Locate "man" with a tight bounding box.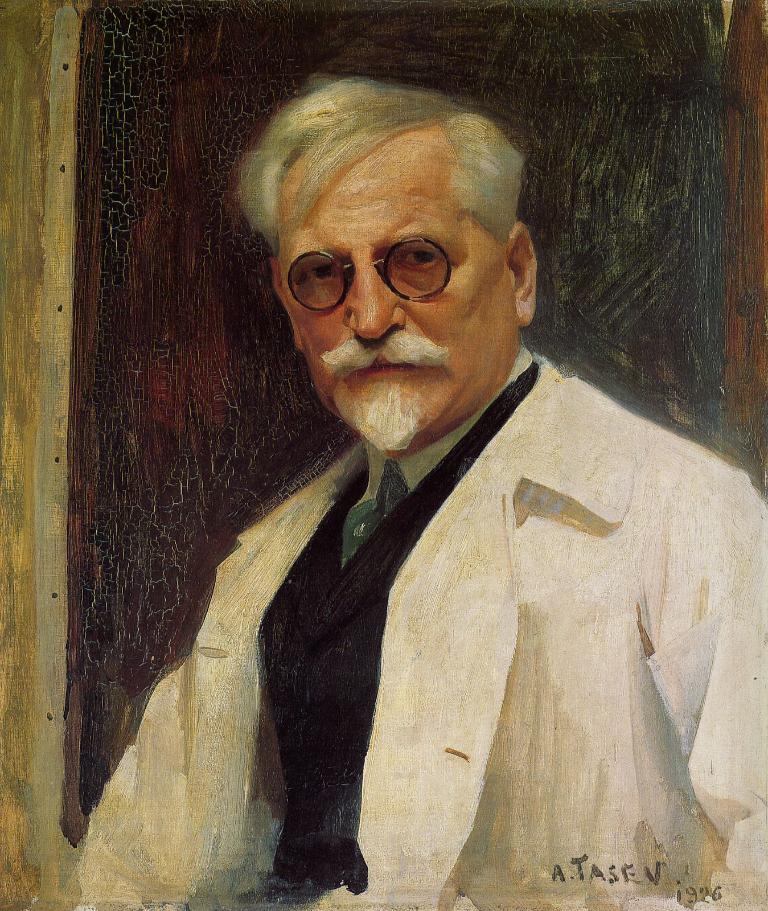
61:79:767:910.
